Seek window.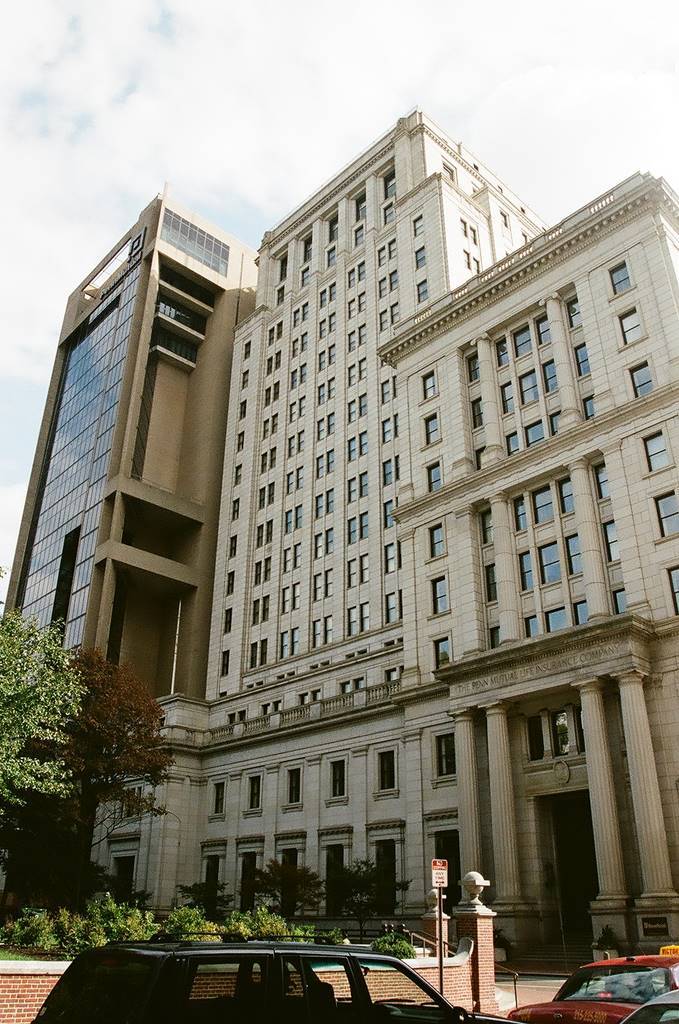
x1=495 y1=334 x2=513 y2=366.
